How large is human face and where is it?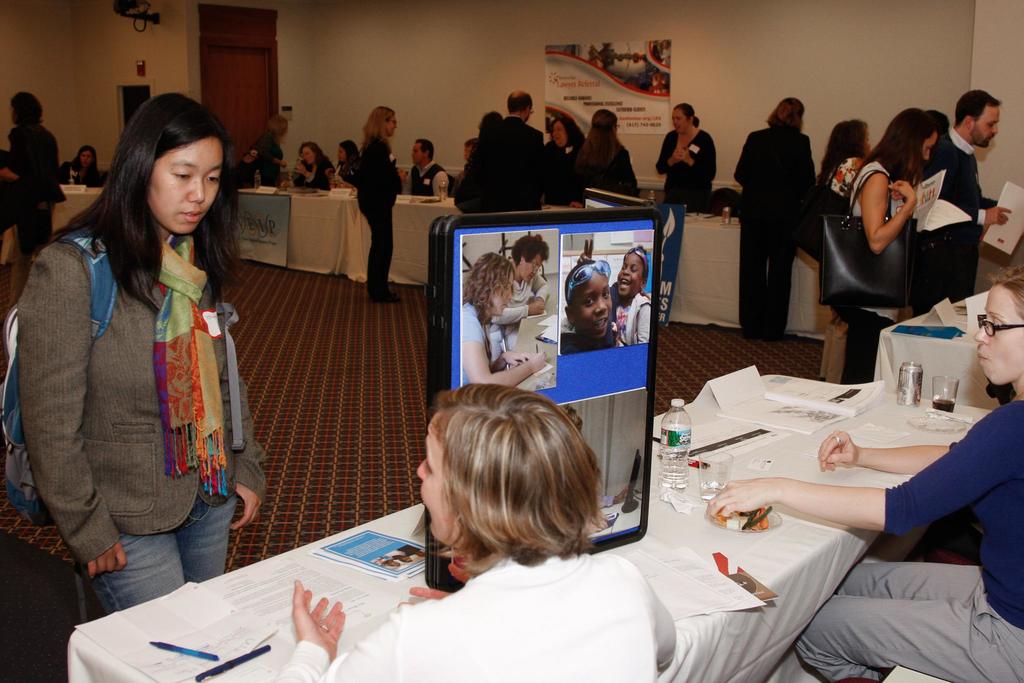
Bounding box: 673,108,690,135.
